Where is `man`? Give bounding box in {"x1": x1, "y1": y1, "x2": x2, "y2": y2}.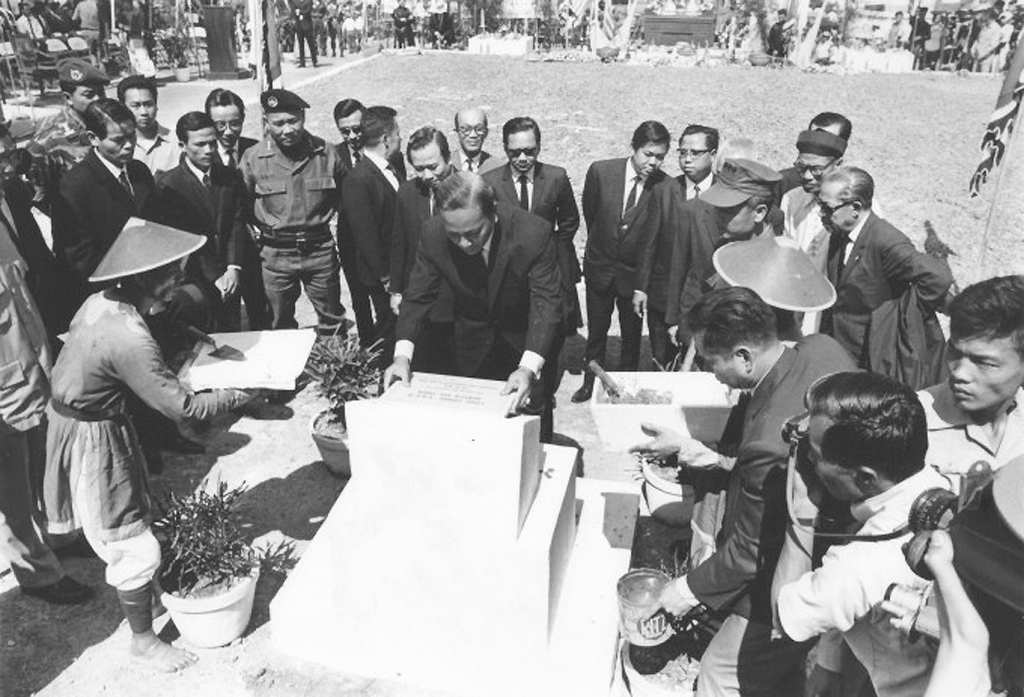
{"x1": 201, "y1": 78, "x2": 262, "y2": 165}.
